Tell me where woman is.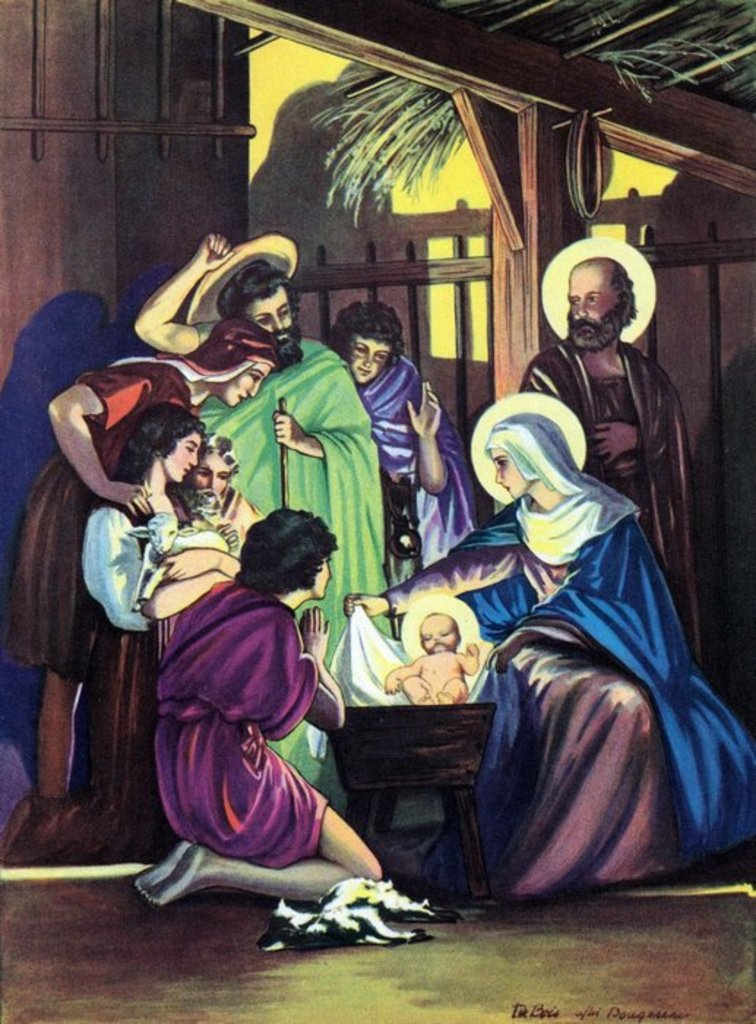
woman is at box=[335, 413, 746, 900].
